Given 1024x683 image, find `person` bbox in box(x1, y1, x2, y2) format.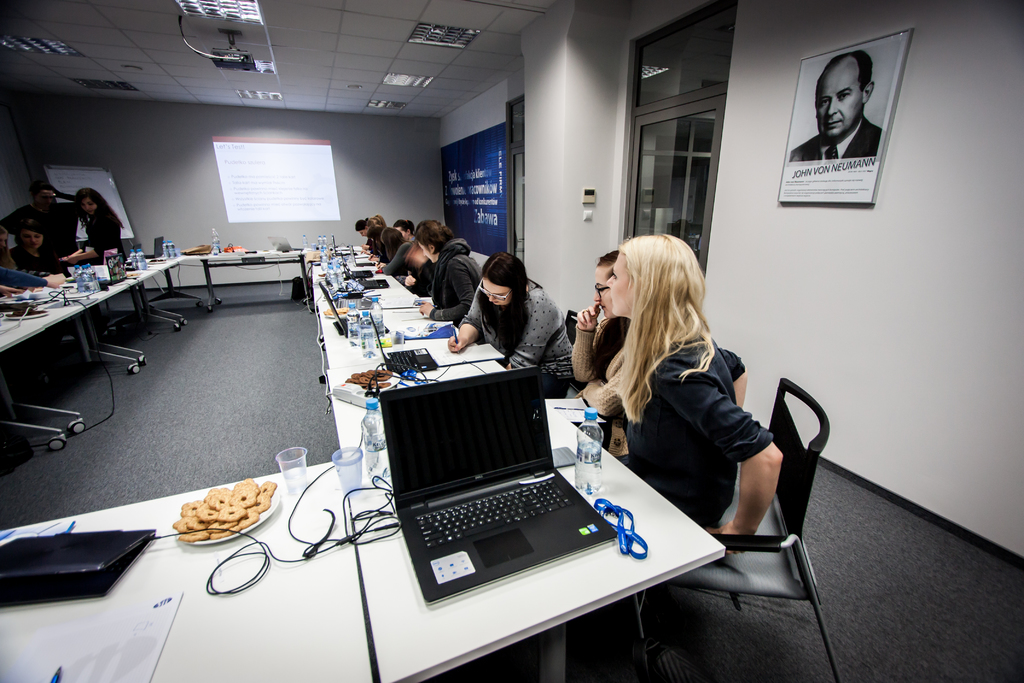
box(448, 247, 574, 393).
